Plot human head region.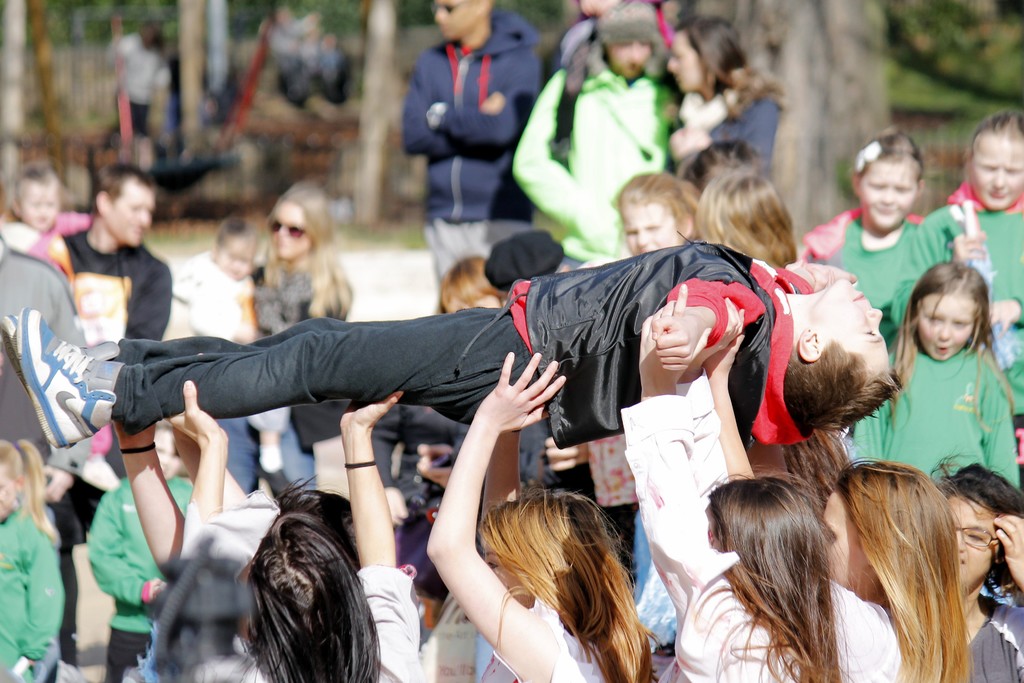
Plotted at [left=0, top=436, right=26, bottom=520].
